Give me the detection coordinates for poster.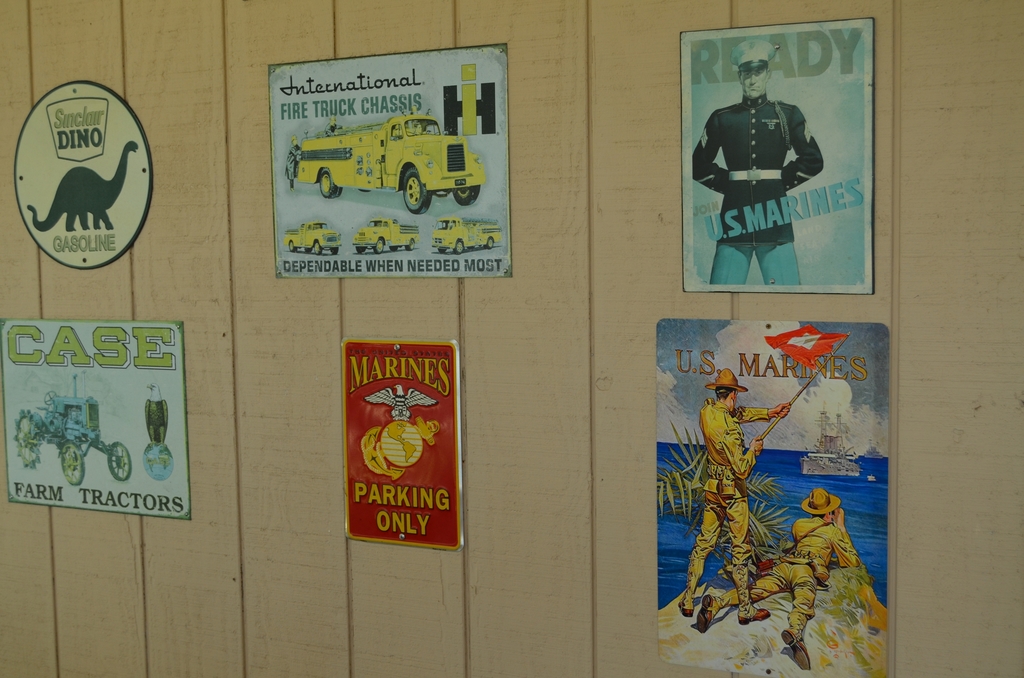
<box>268,43,513,278</box>.
